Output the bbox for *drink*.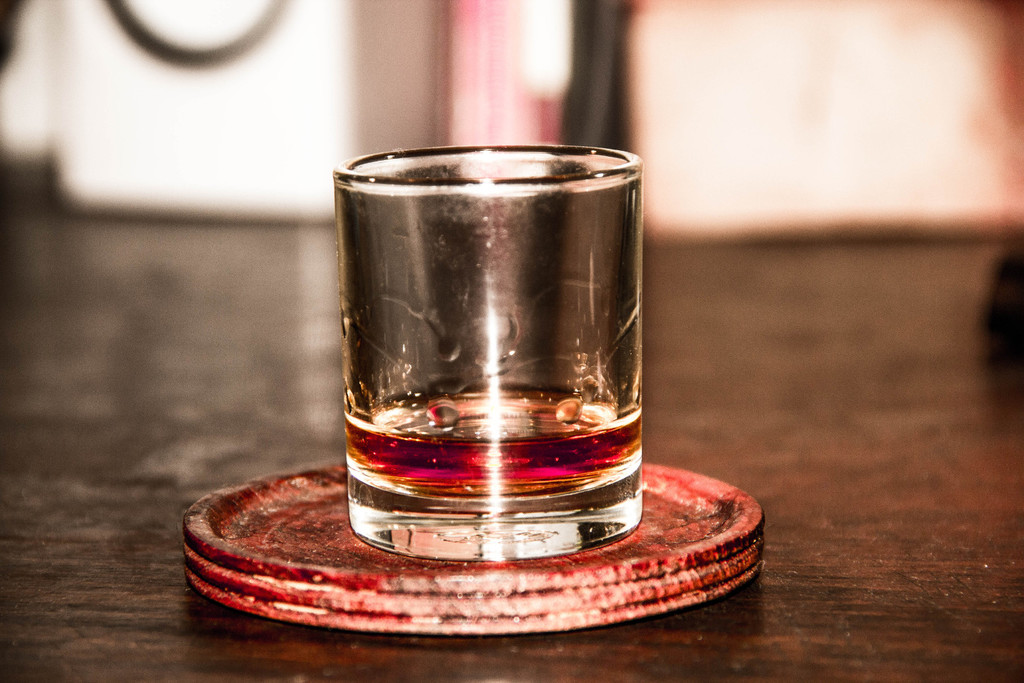
342, 386, 646, 497.
